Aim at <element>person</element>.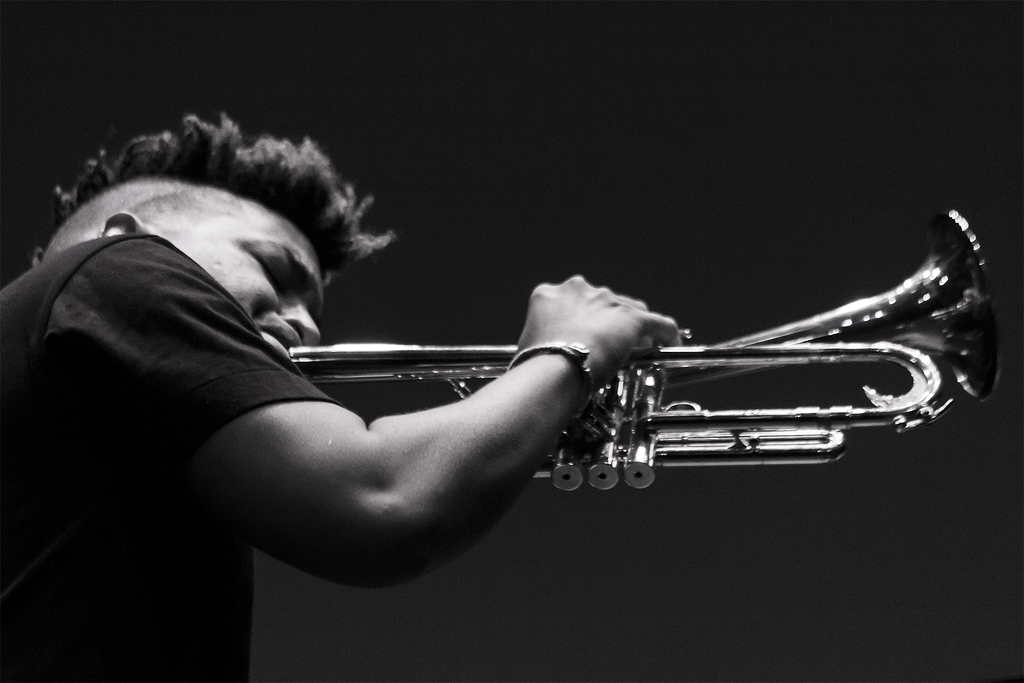
Aimed at box(0, 108, 682, 677).
